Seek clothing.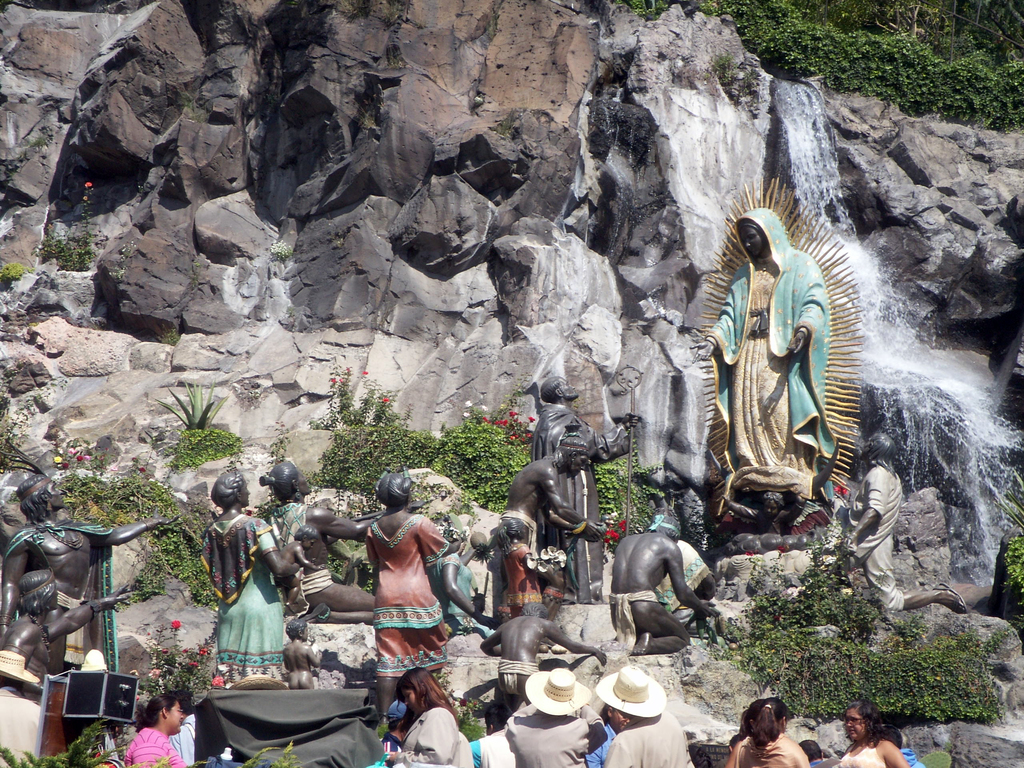
[374,508,444,662].
